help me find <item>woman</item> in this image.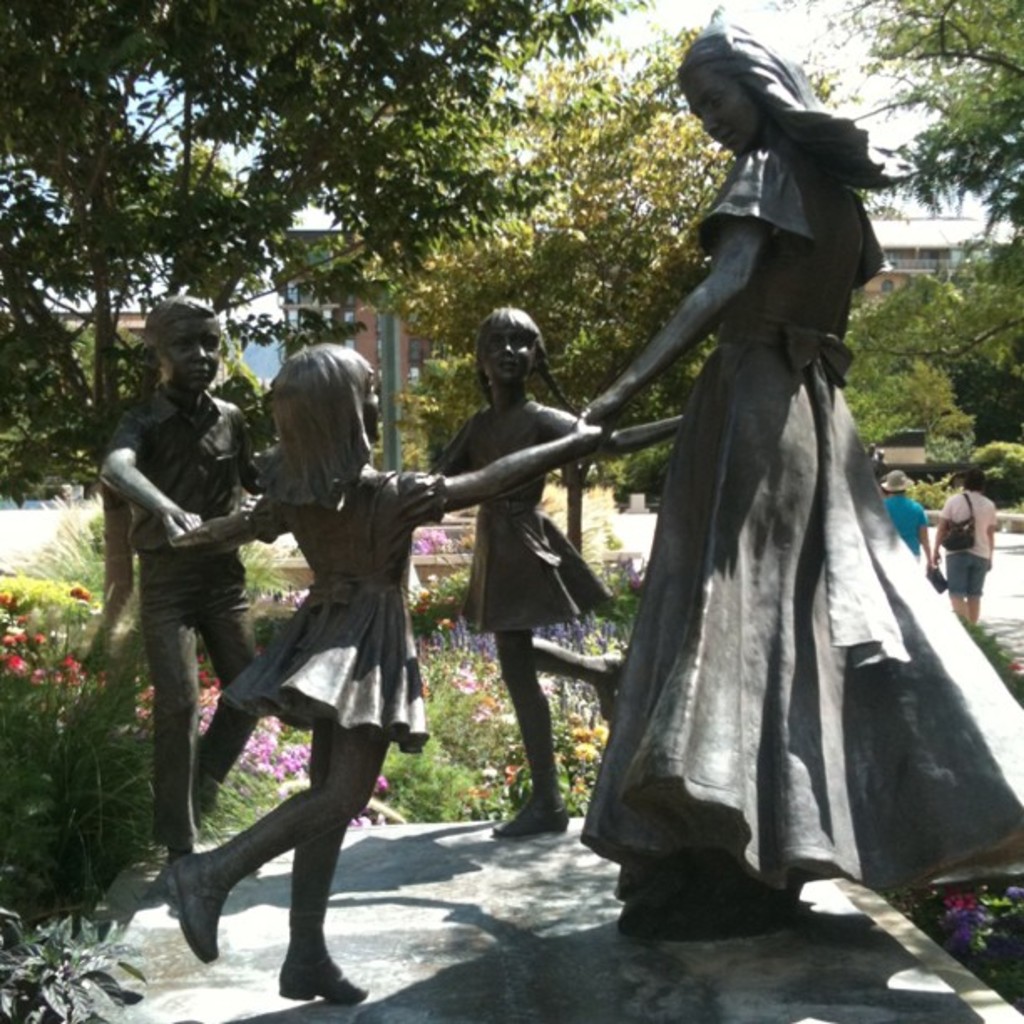
Found it: bbox=[932, 467, 1001, 641].
